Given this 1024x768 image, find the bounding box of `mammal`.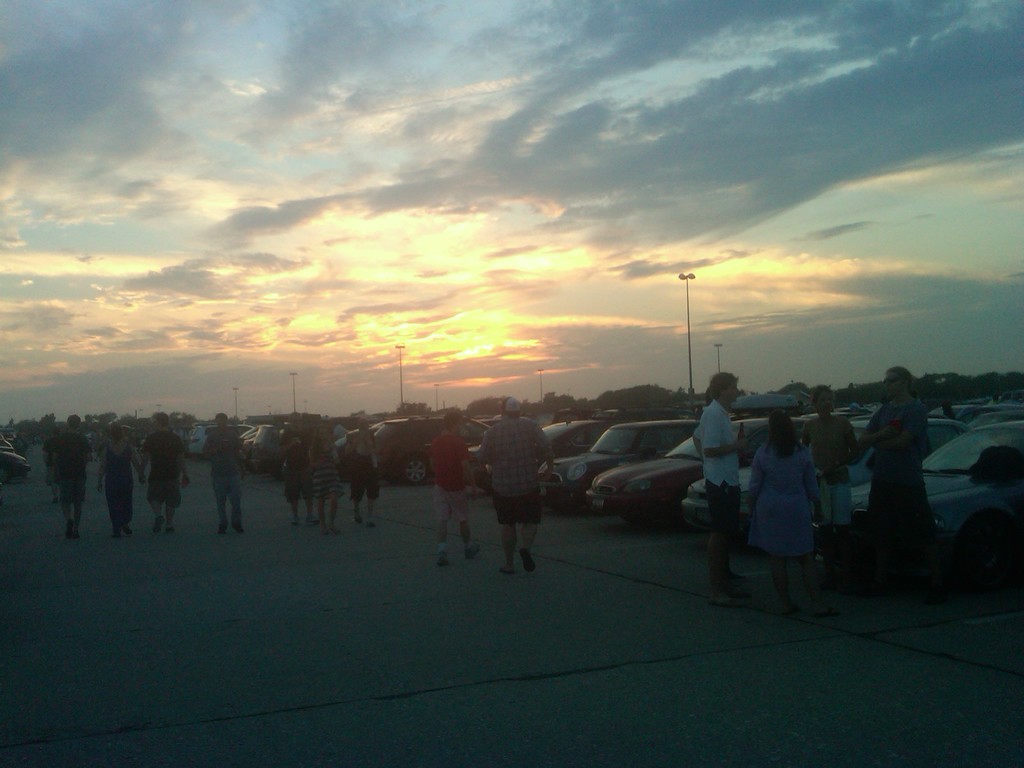
region(432, 412, 474, 567).
